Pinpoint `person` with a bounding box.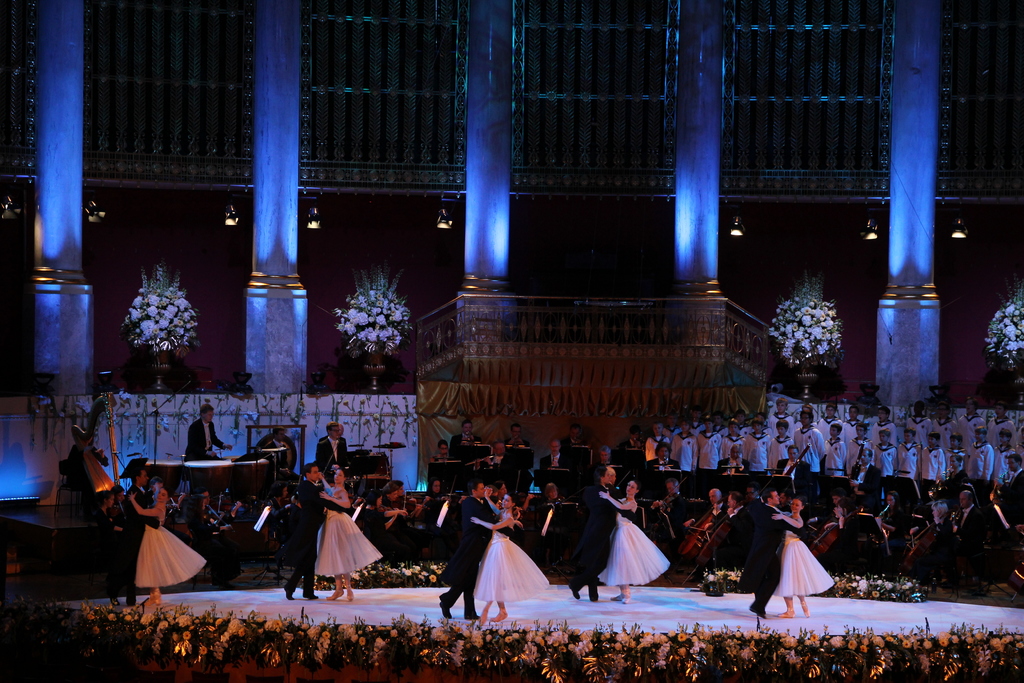
l=647, t=479, r=678, b=510.
